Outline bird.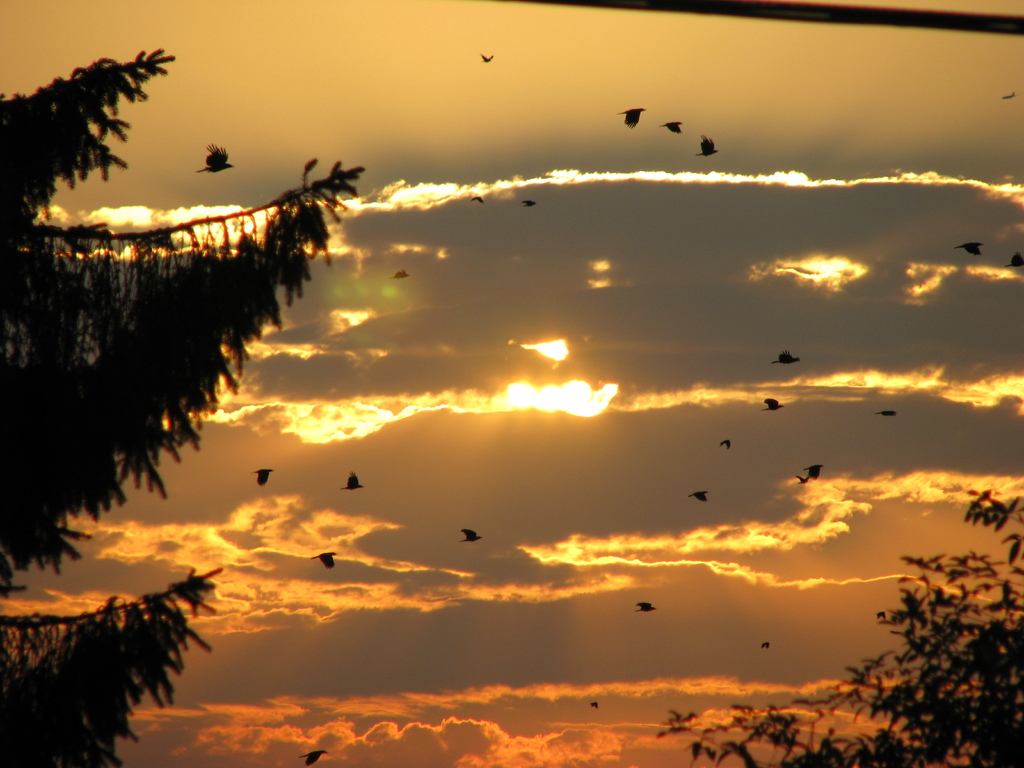
Outline: (left=482, top=52, right=492, bottom=65).
